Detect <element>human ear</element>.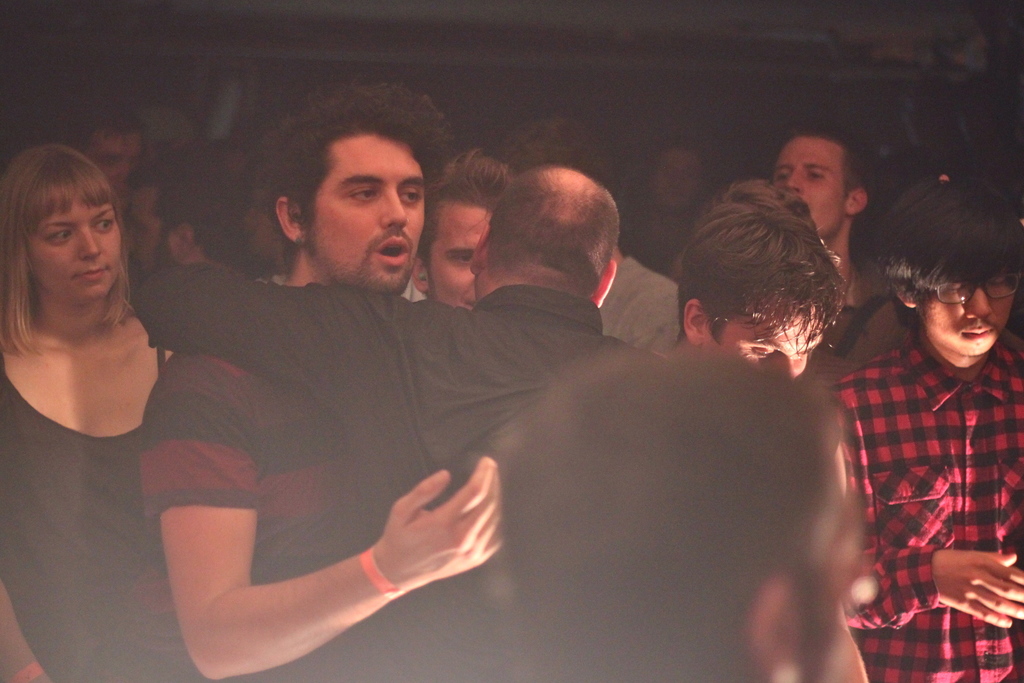
Detected at <bbox>414, 256, 433, 292</bbox>.
